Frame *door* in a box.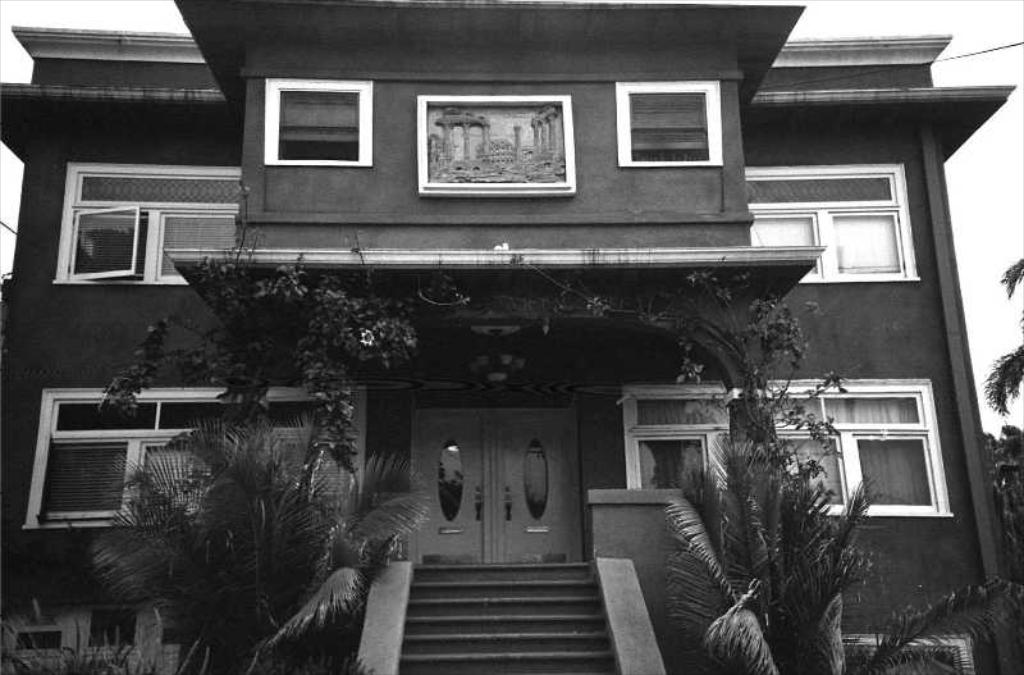
493, 410, 585, 564.
